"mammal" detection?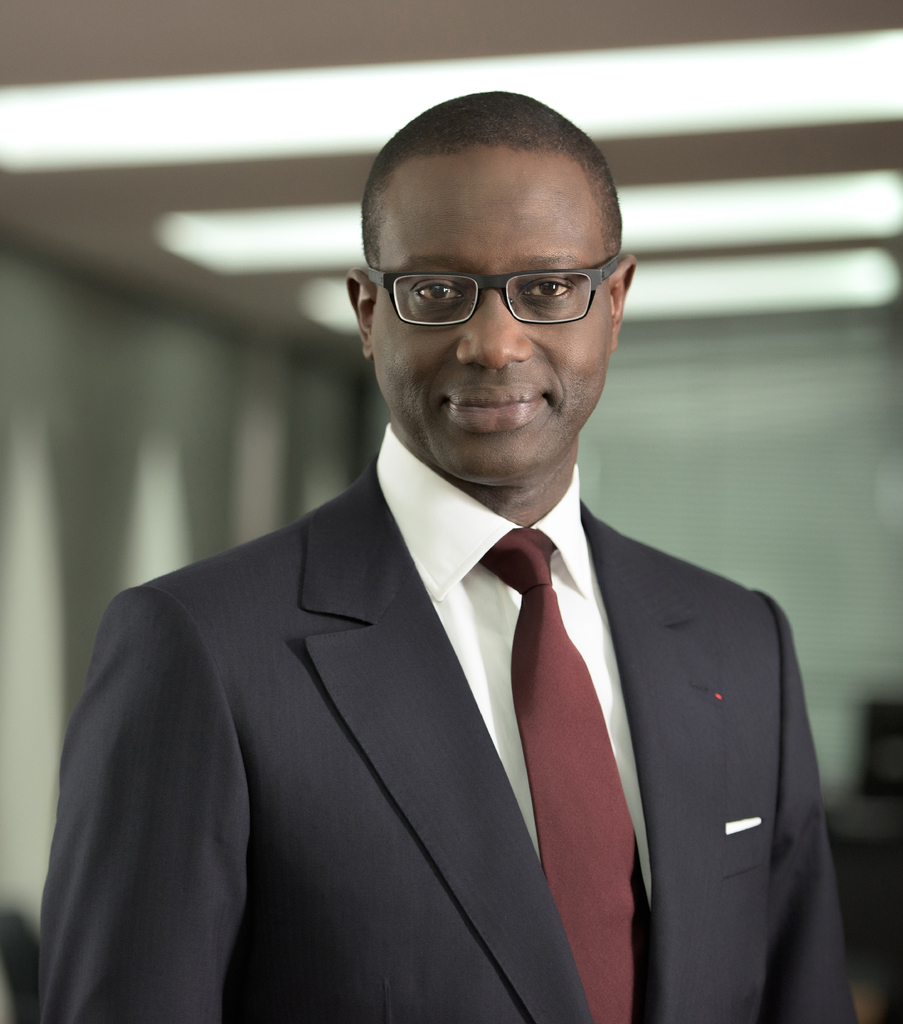
(left=50, top=117, right=851, bottom=1023)
